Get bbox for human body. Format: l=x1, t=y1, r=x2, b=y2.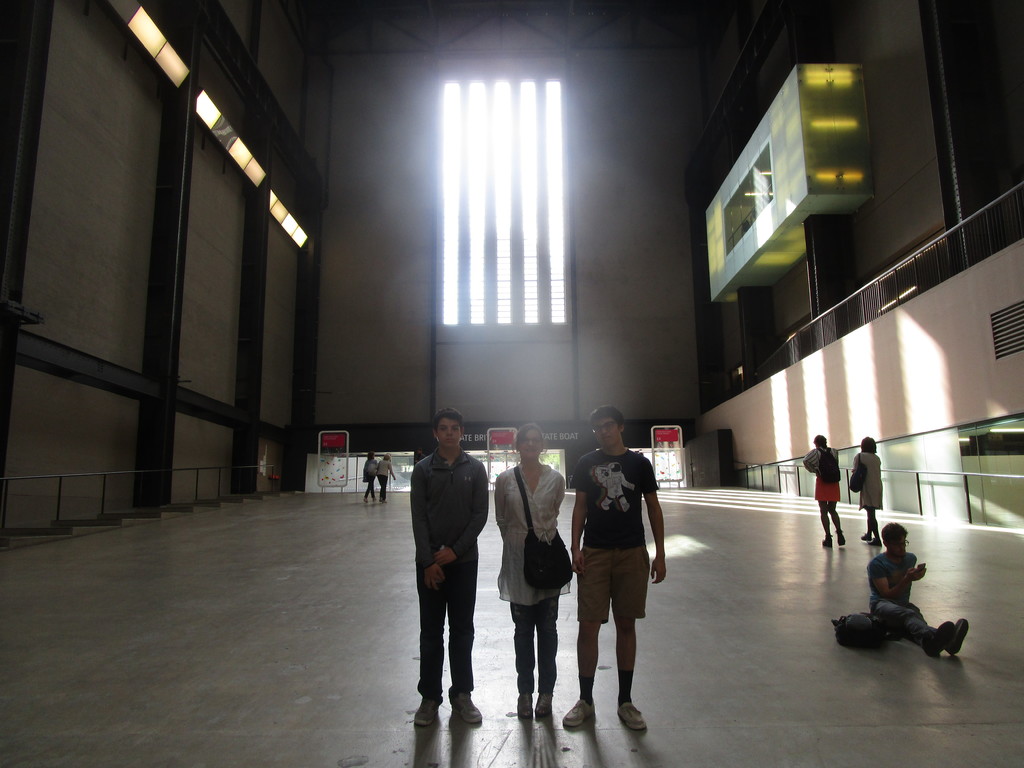
l=869, t=516, r=968, b=667.
